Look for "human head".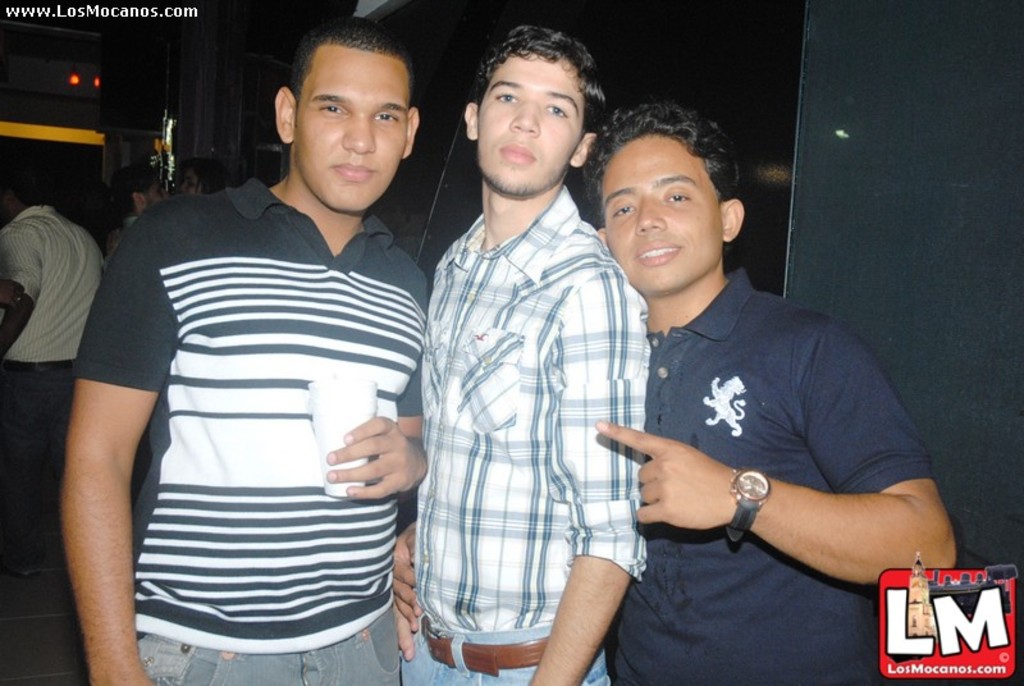
Found: 0, 174, 36, 220.
